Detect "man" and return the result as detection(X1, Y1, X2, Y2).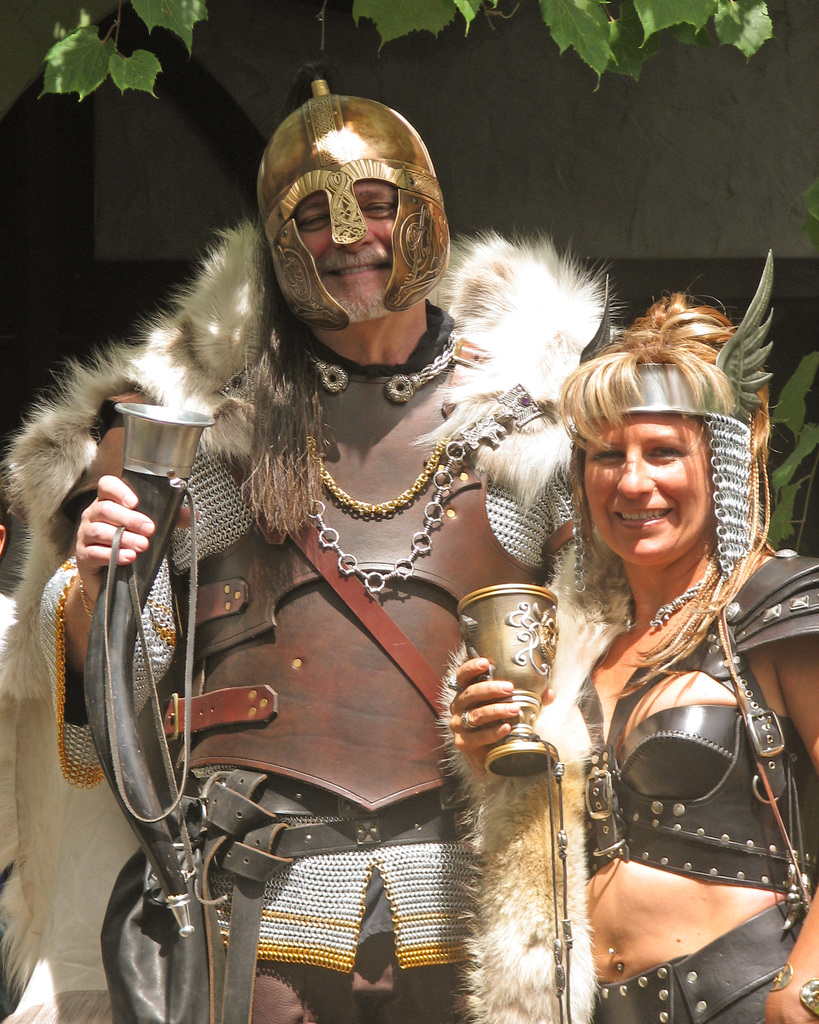
detection(72, 50, 669, 960).
